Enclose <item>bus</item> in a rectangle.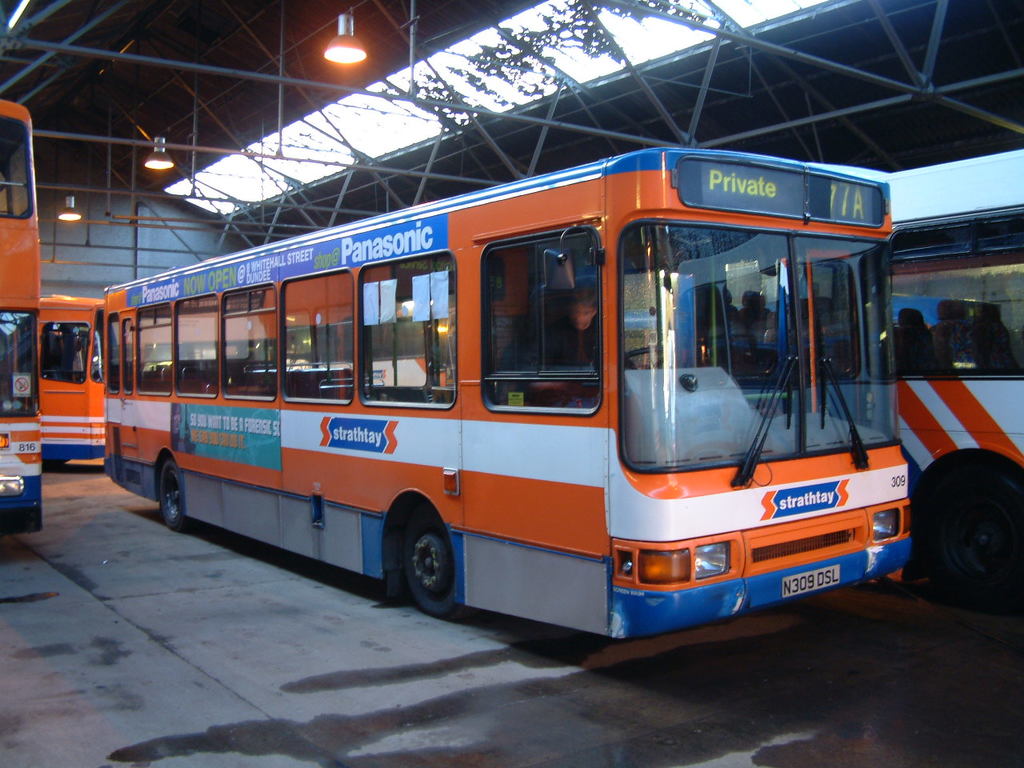
0,95,39,535.
